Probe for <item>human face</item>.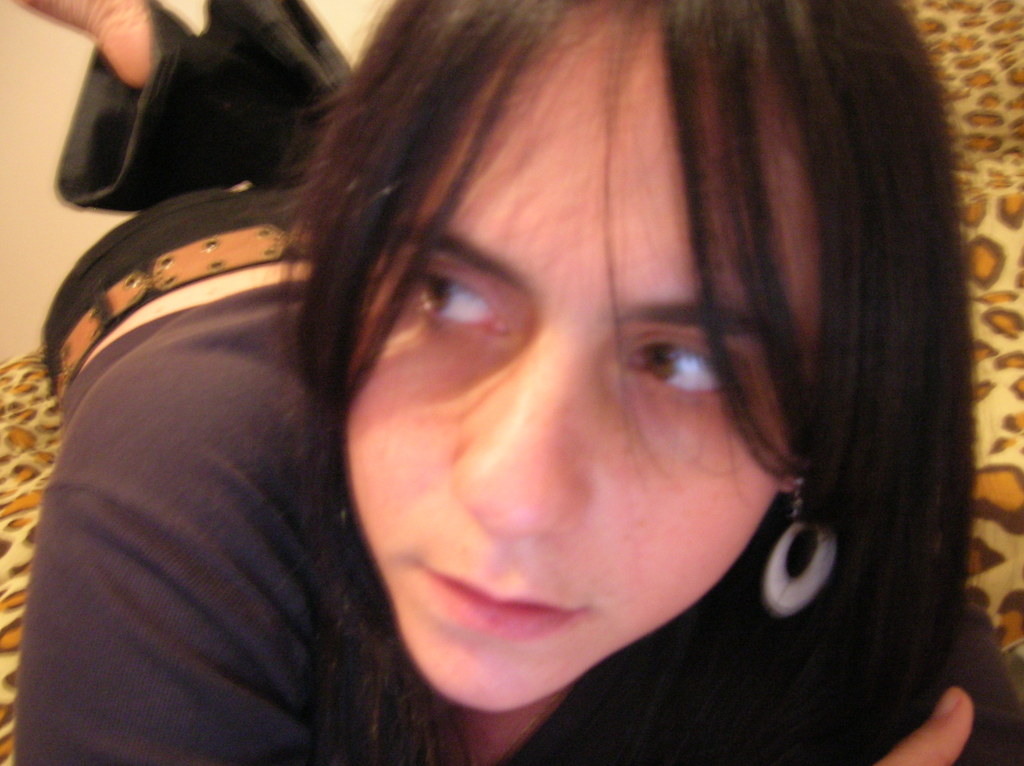
Probe result: (350, 0, 825, 712).
